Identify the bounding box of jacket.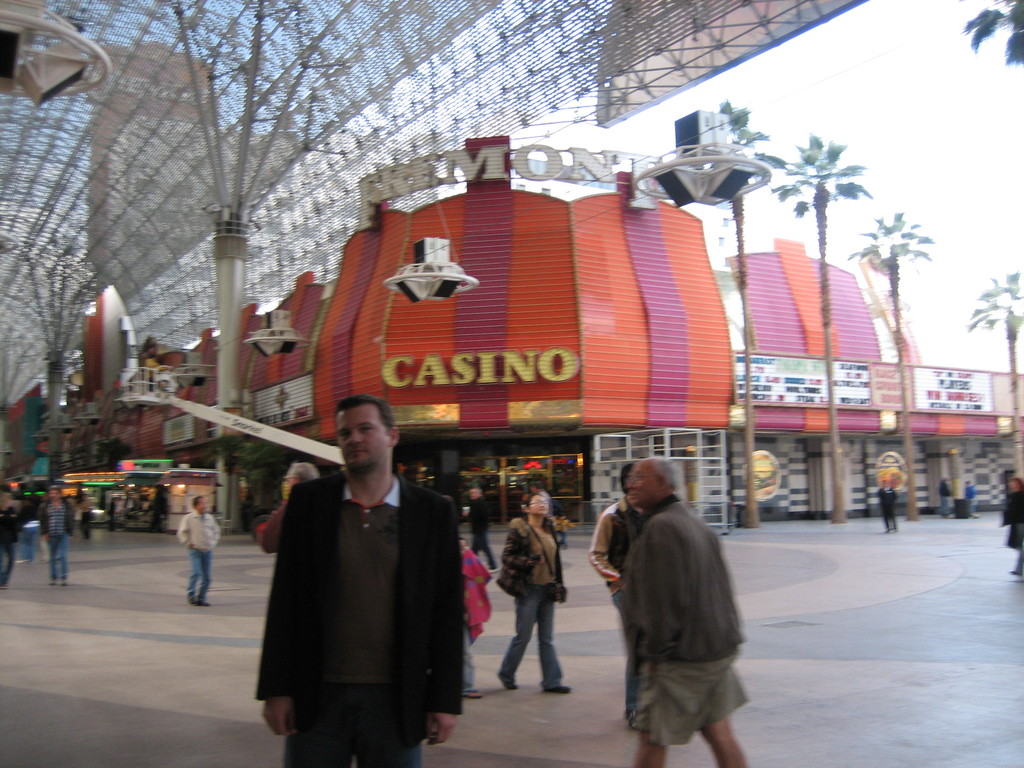
bbox=[253, 471, 465, 741].
